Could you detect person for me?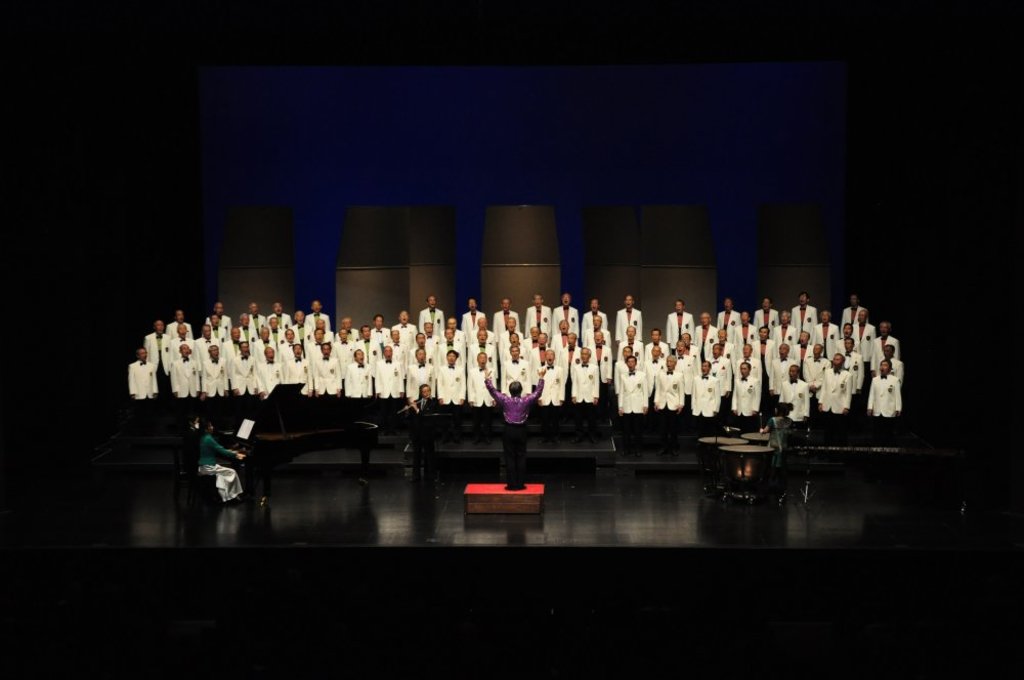
Detection result: {"x1": 402, "y1": 384, "x2": 456, "y2": 481}.
